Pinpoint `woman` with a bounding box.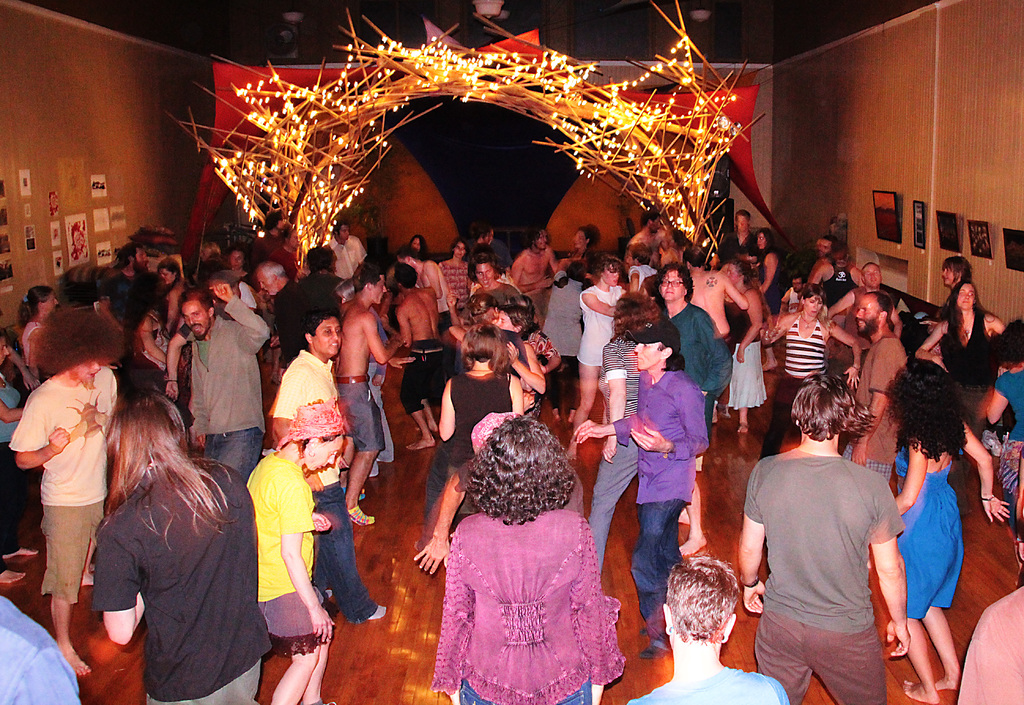
987, 318, 1023, 539.
